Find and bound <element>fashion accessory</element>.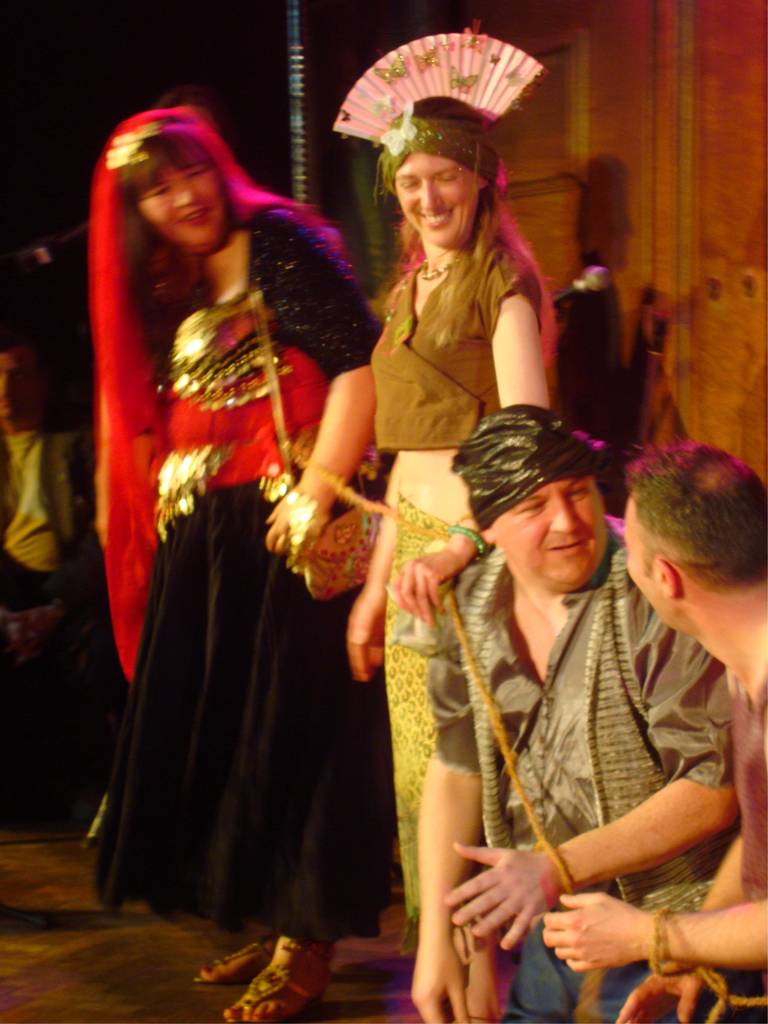
Bound: detection(244, 279, 382, 605).
